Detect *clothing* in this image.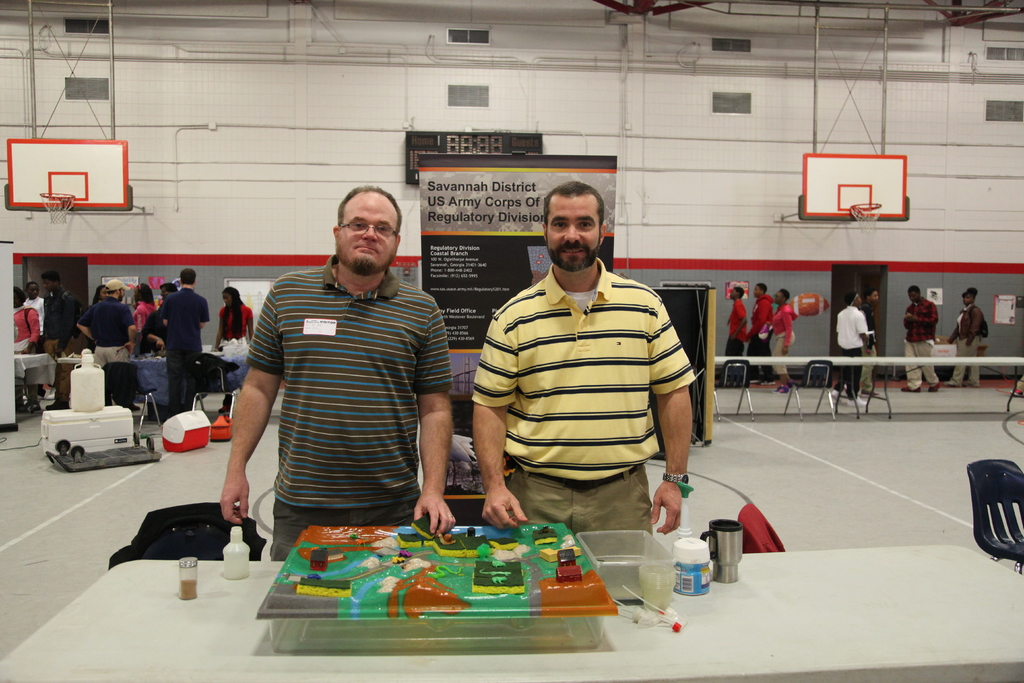
Detection: pyautogui.locateOnScreen(904, 295, 940, 392).
